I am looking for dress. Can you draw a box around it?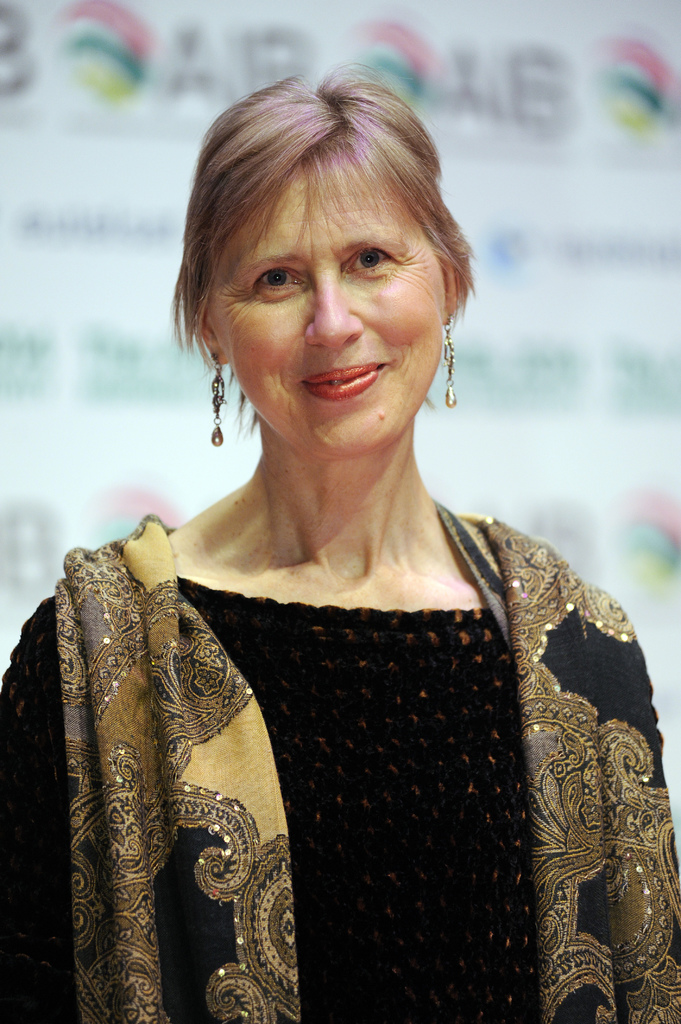
Sure, the bounding box is locate(0, 497, 680, 1023).
